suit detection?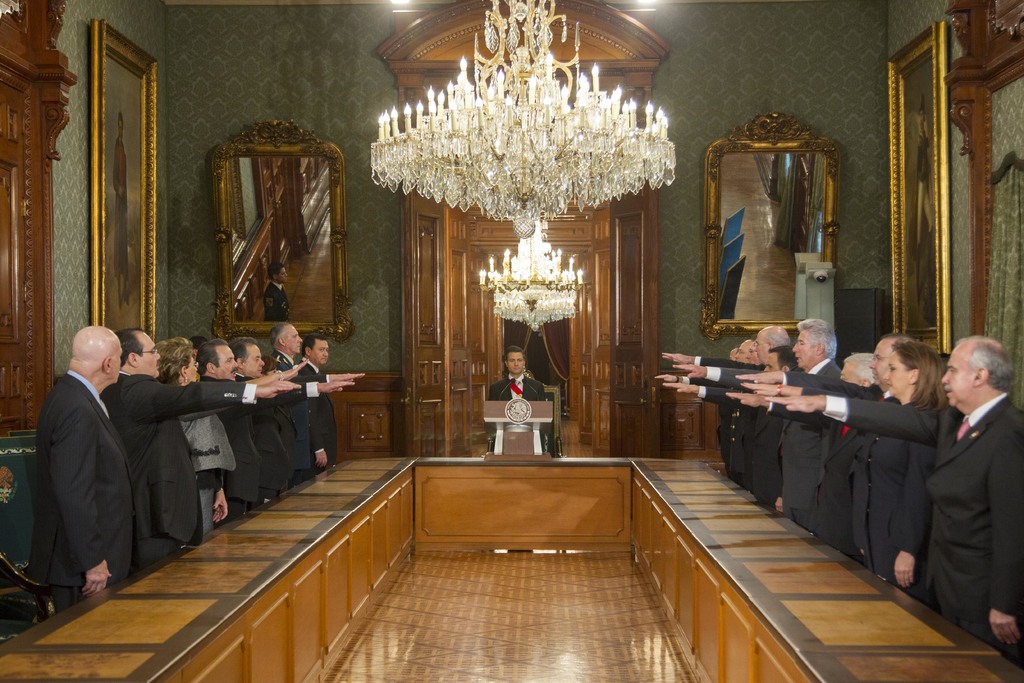
<region>235, 373, 297, 503</region>
